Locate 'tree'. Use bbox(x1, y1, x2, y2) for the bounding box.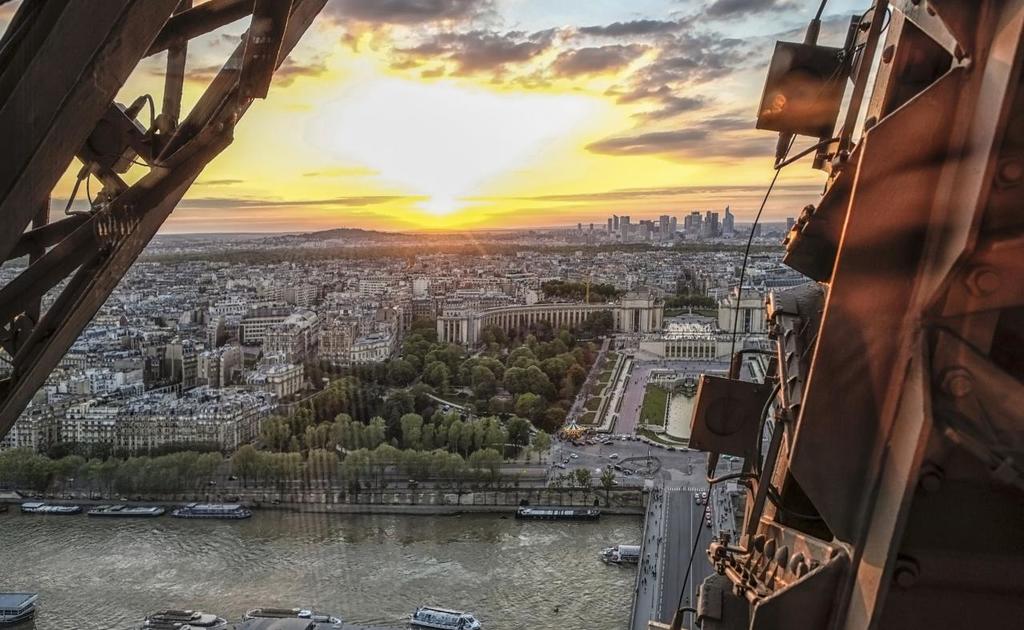
bbox(389, 391, 413, 416).
